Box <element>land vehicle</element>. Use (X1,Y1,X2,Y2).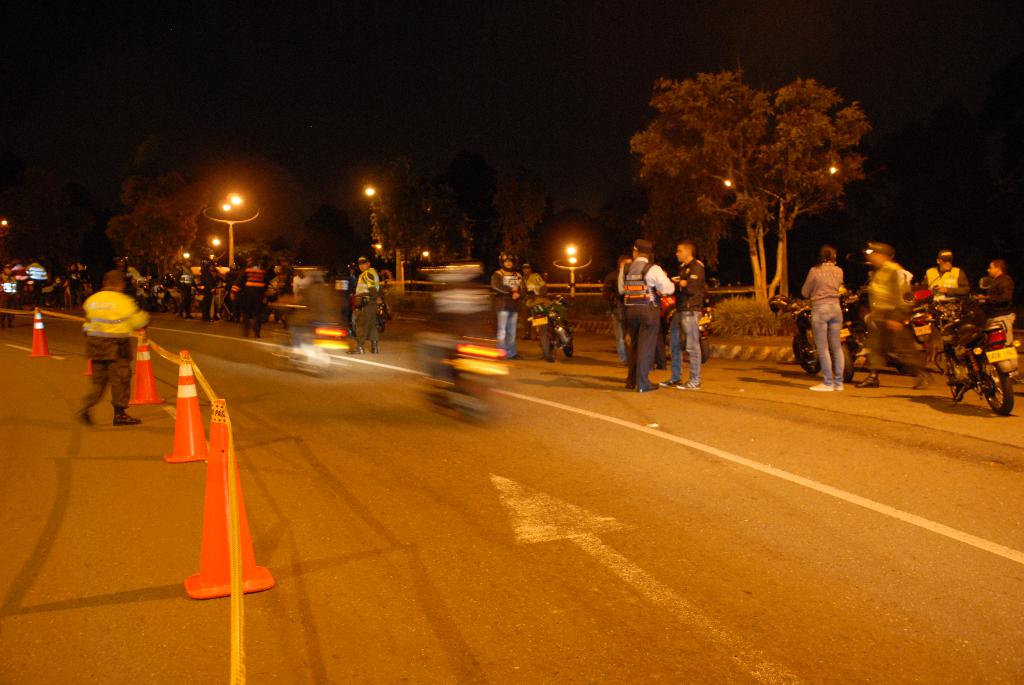
(525,290,574,363).
